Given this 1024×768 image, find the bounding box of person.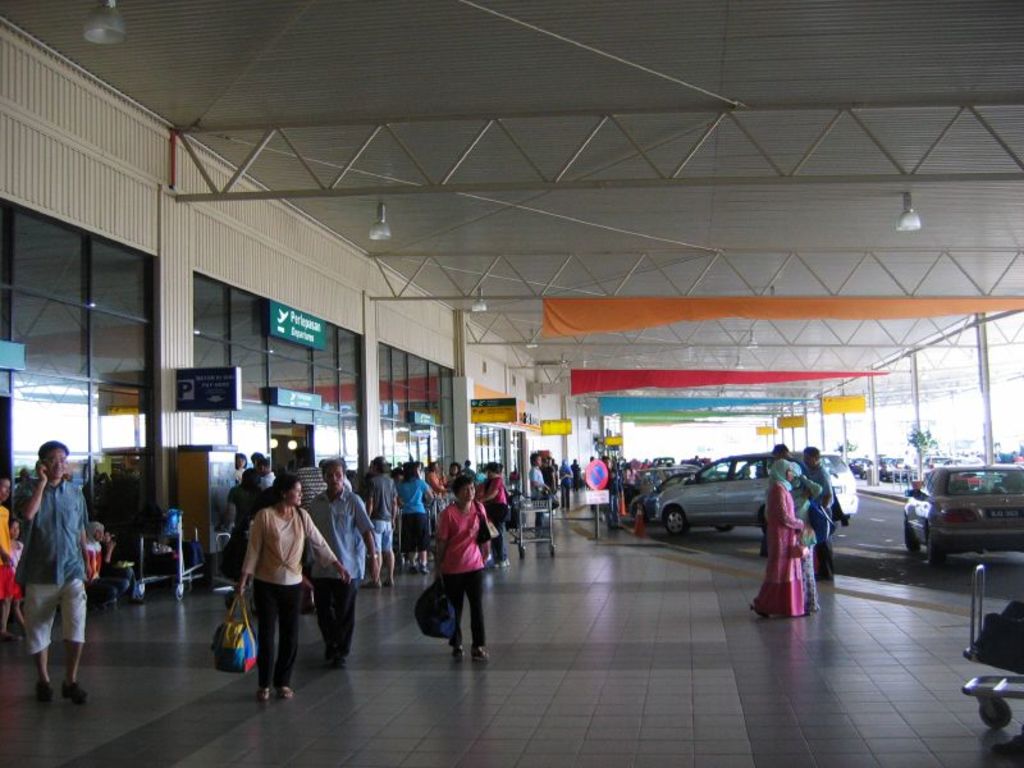
bbox=[559, 460, 571, 511].
